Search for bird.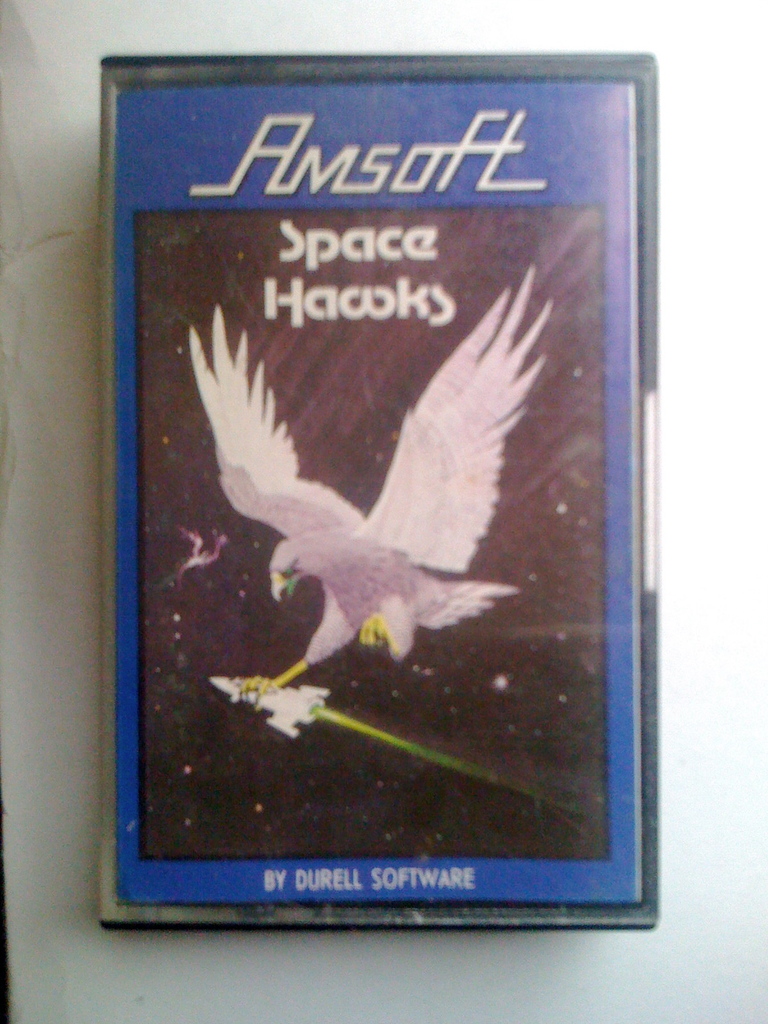
Found at x1=174 y1=188 x2=597 y2=757.
